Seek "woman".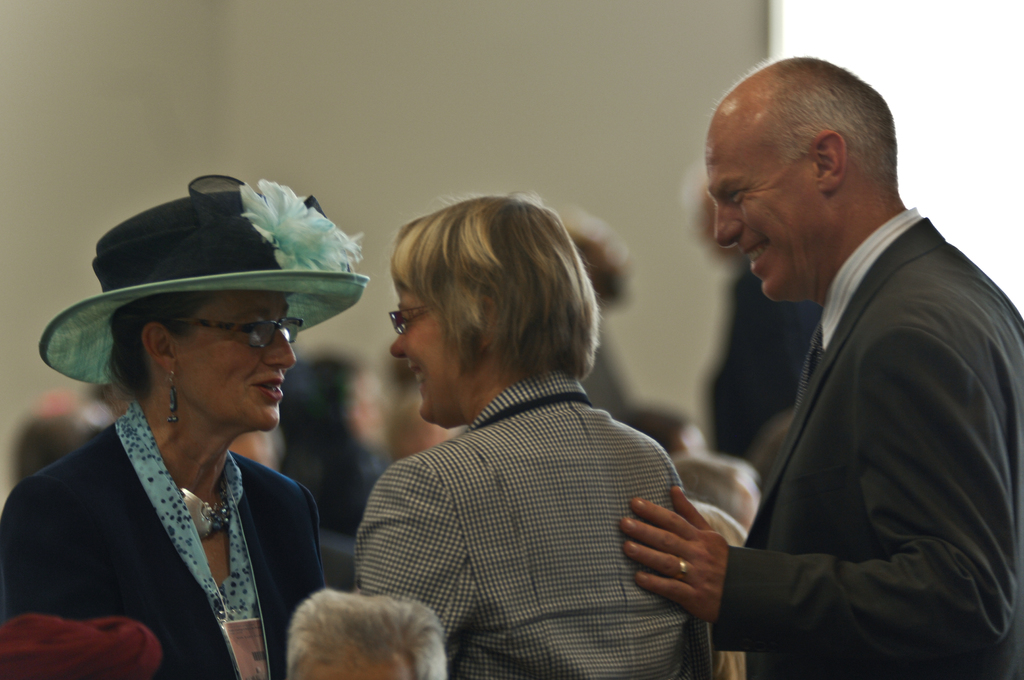
<box>22,239,348,679</box>.
